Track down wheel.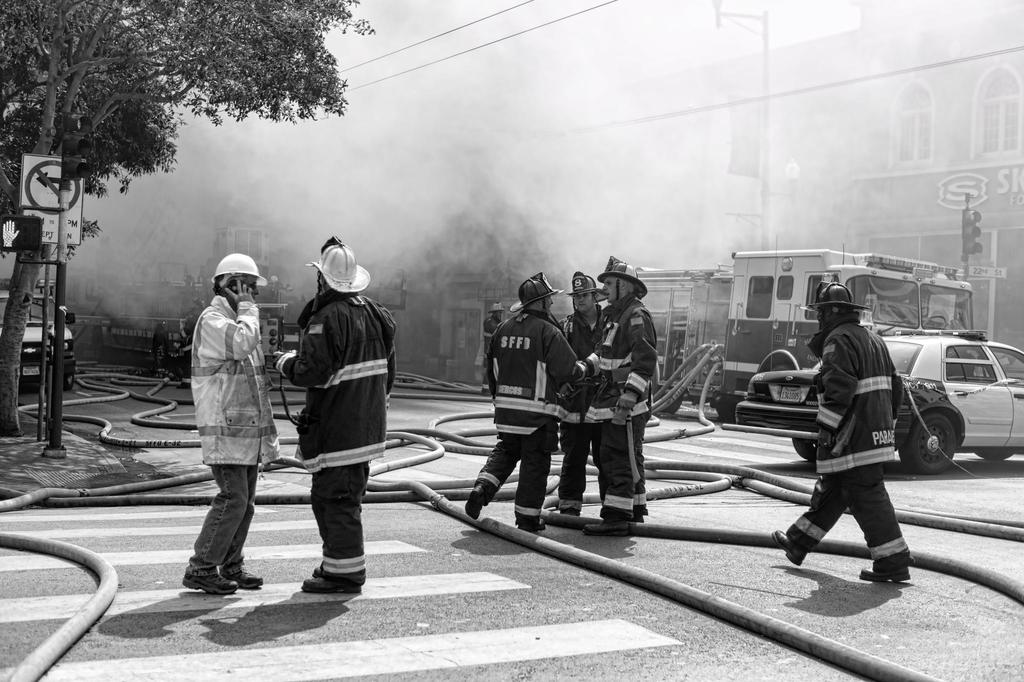
Tracked to rect(925, 403, 982, 479).
